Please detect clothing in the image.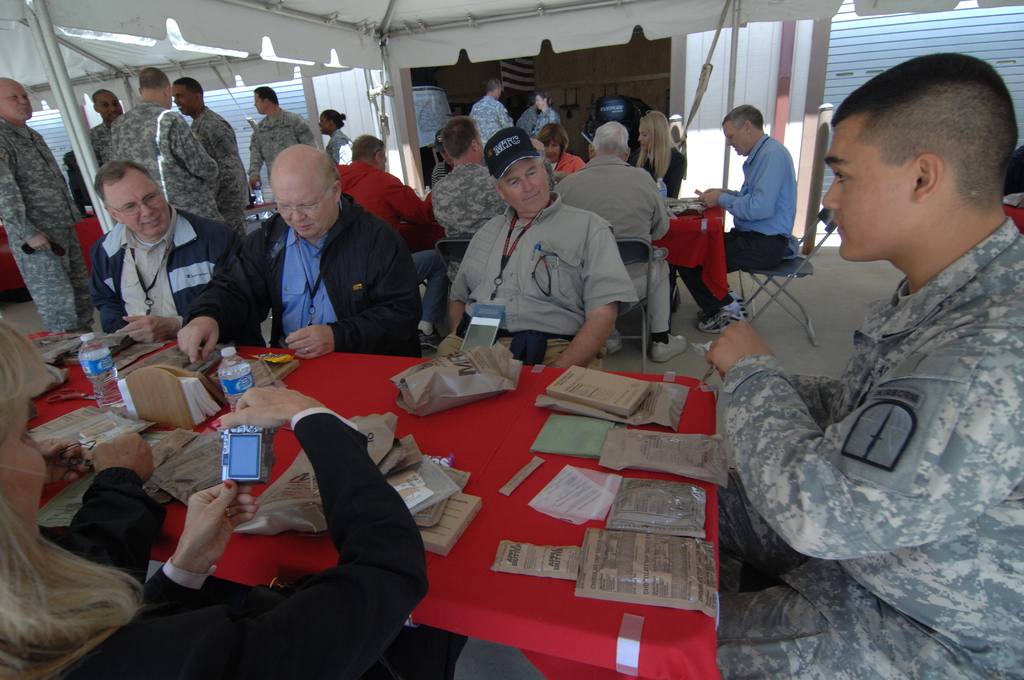
(left=552, top=149, right=575, bottom=175).
